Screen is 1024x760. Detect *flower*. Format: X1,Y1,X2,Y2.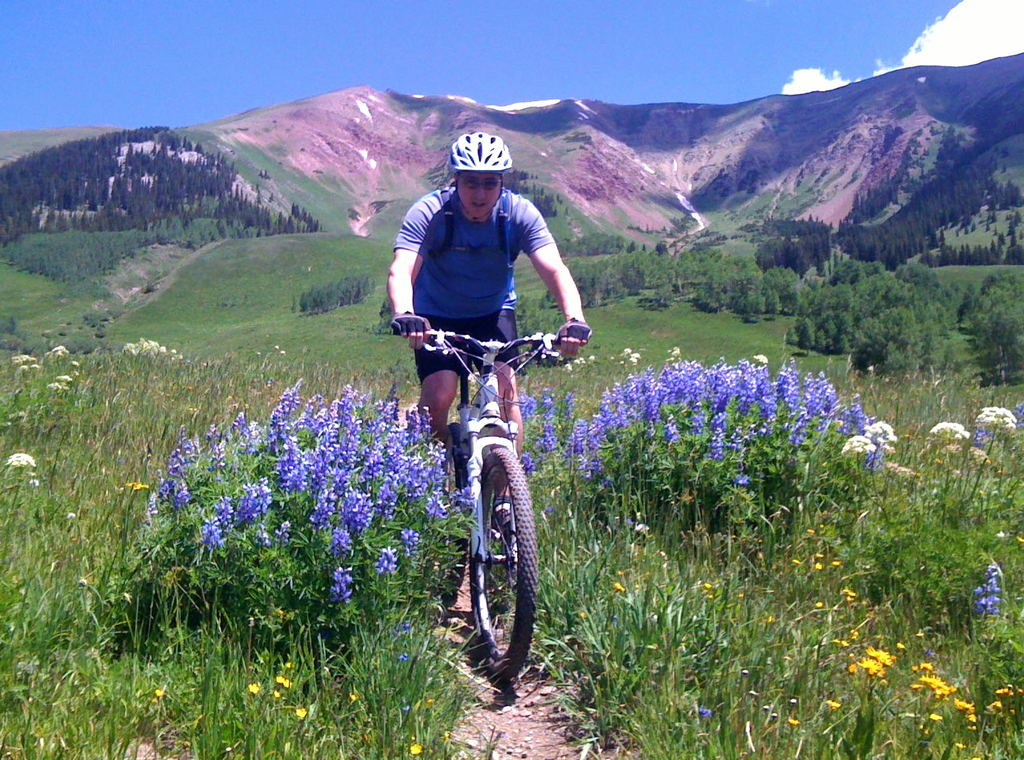
272,674,294,688.
